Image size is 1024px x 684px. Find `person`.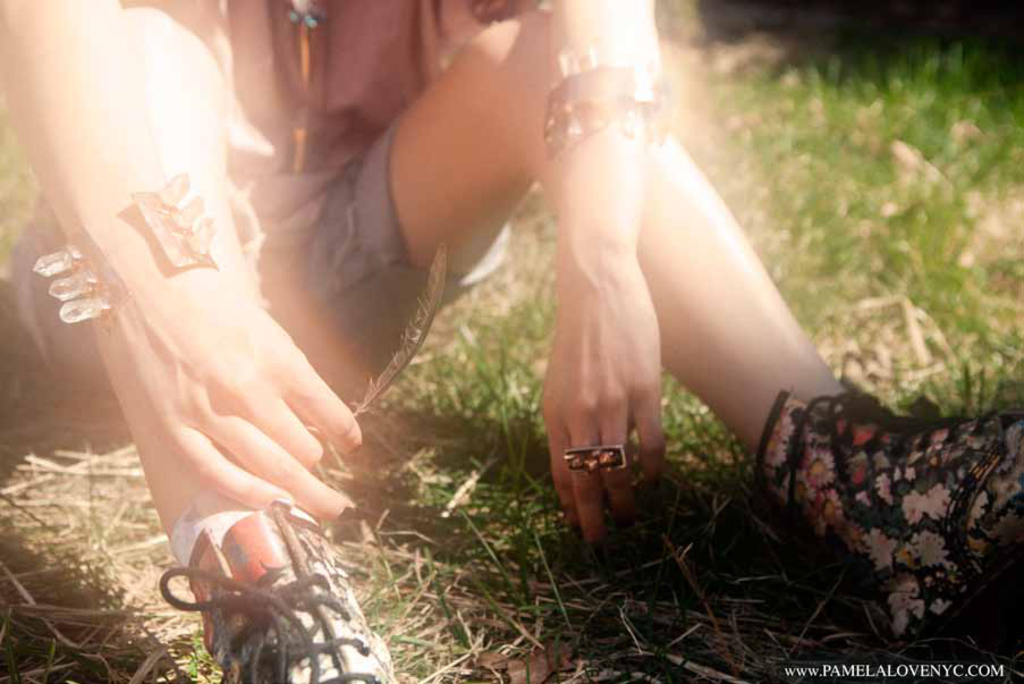
box=[0, 0, 1023, 683].
